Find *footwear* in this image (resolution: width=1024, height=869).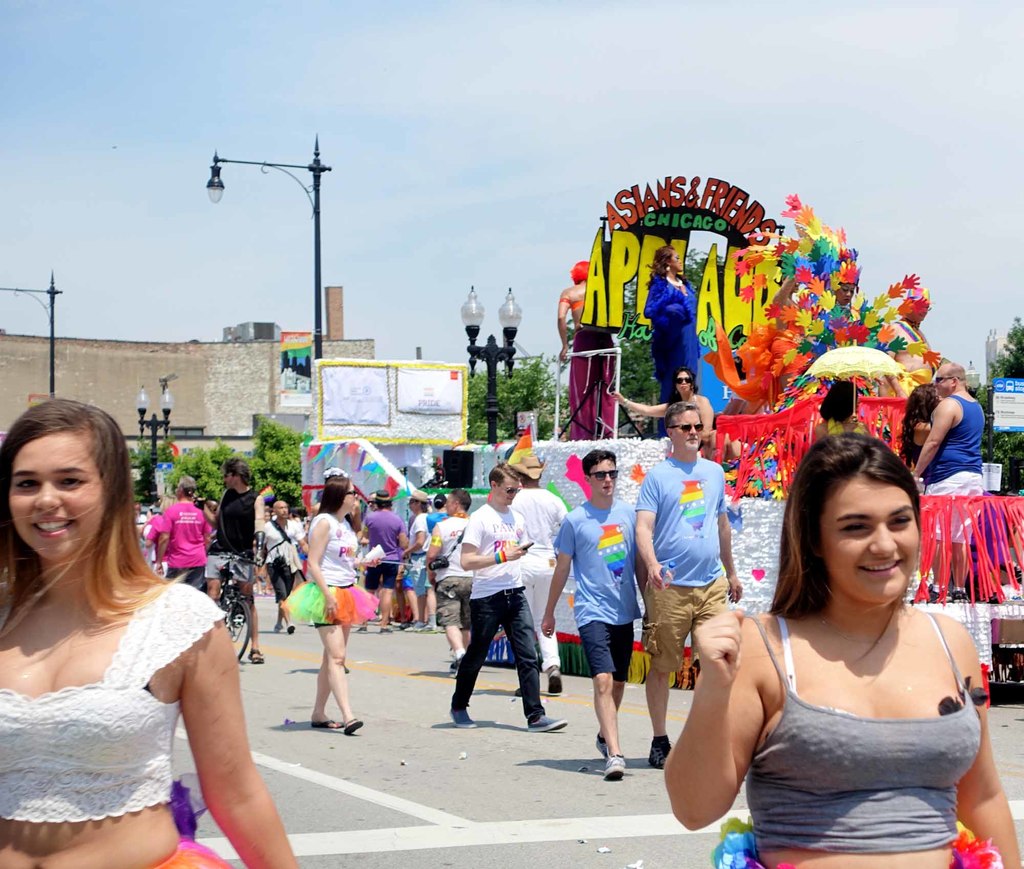
(449,655,471,680).
